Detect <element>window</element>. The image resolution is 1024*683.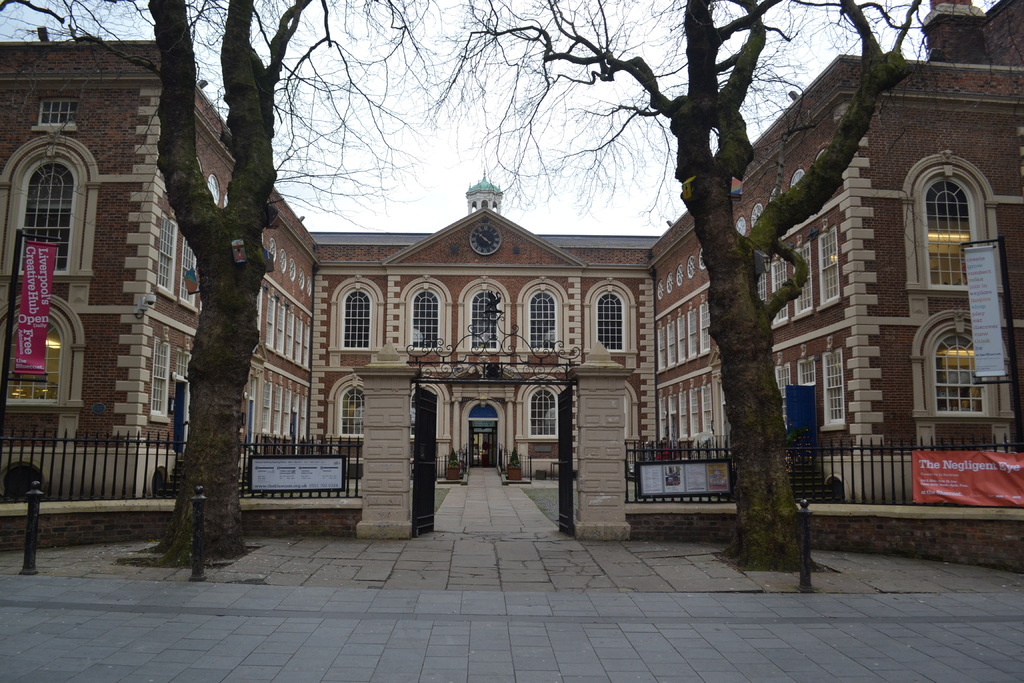
bbox(275, 385, 280, 436).
